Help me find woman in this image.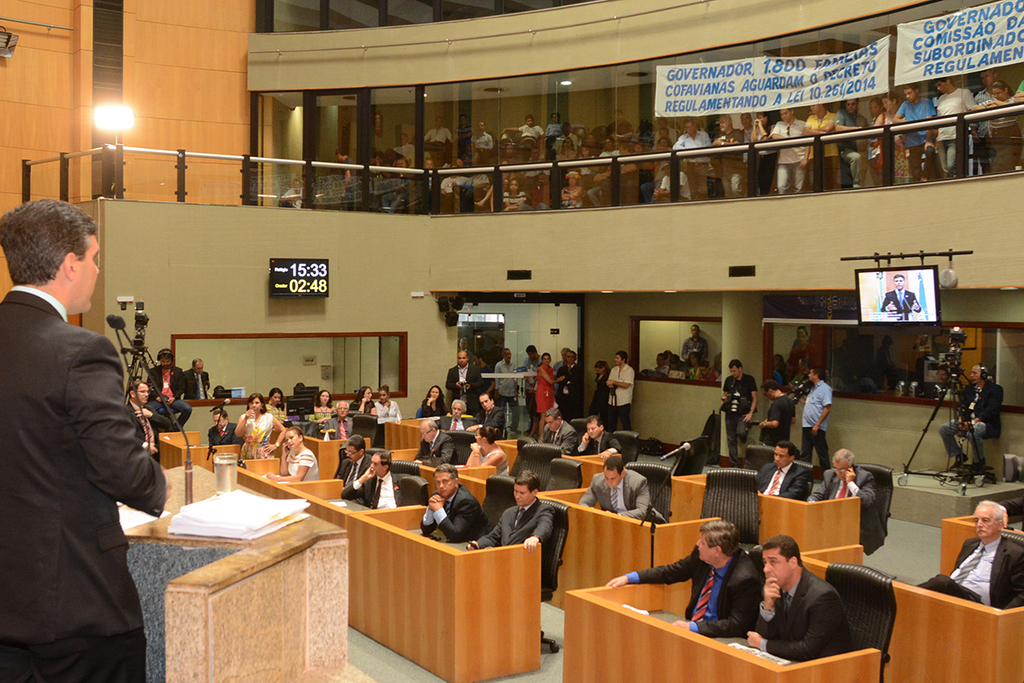
Found it: (533,349,563,439).
